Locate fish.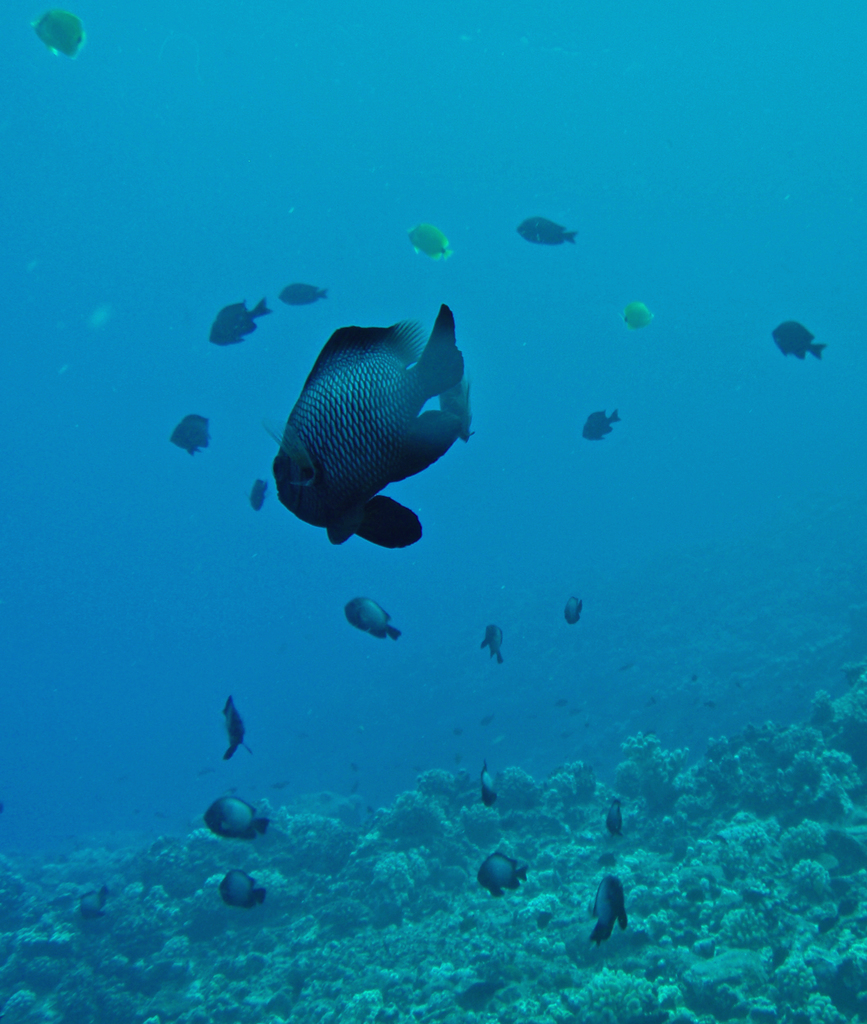
Bounding box: bbox(767, 323, 828, 364).
